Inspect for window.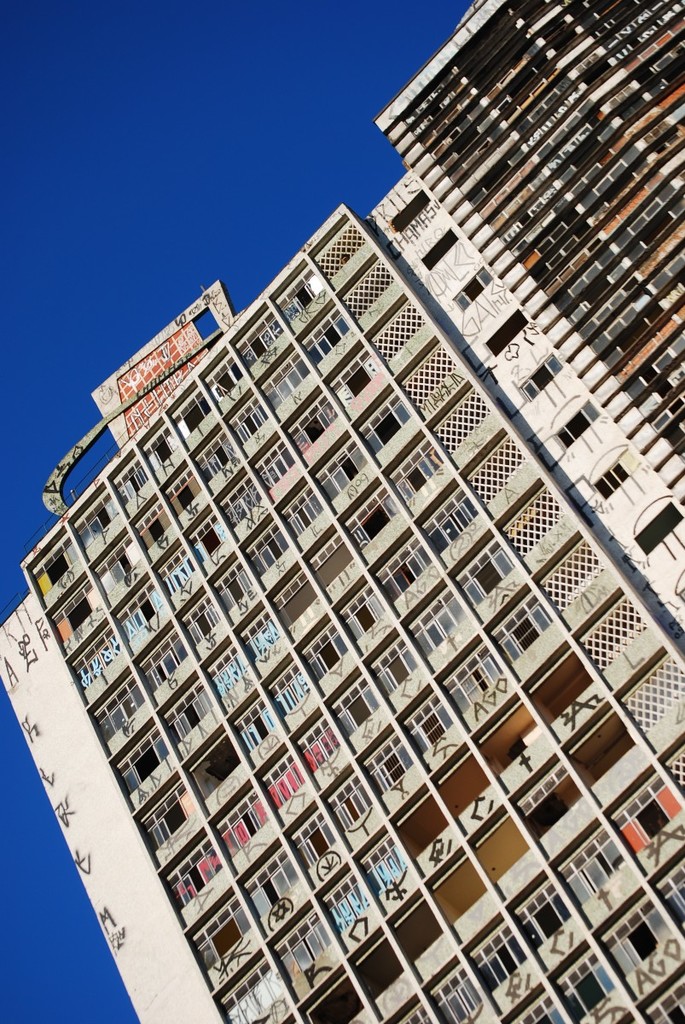
Inspection: pyautogui.locateOnScreen(311, 533, 351, 591).
